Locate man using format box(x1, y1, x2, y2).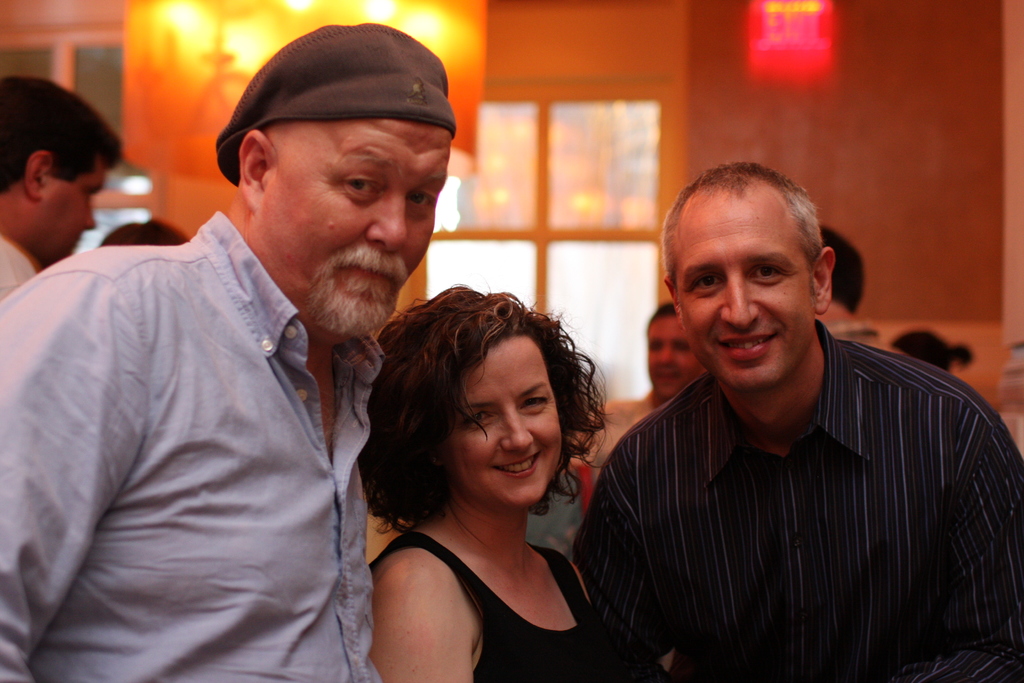
box(580, 184, 995, 673).
